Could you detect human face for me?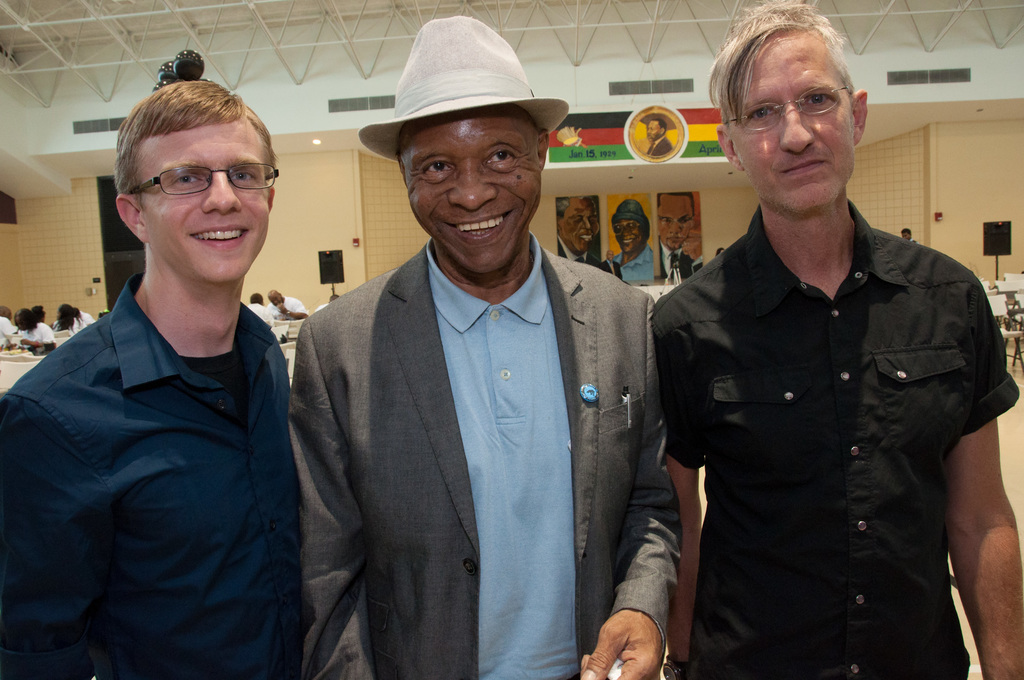
Detection result: bbox=[562, 198, 597, 255].
